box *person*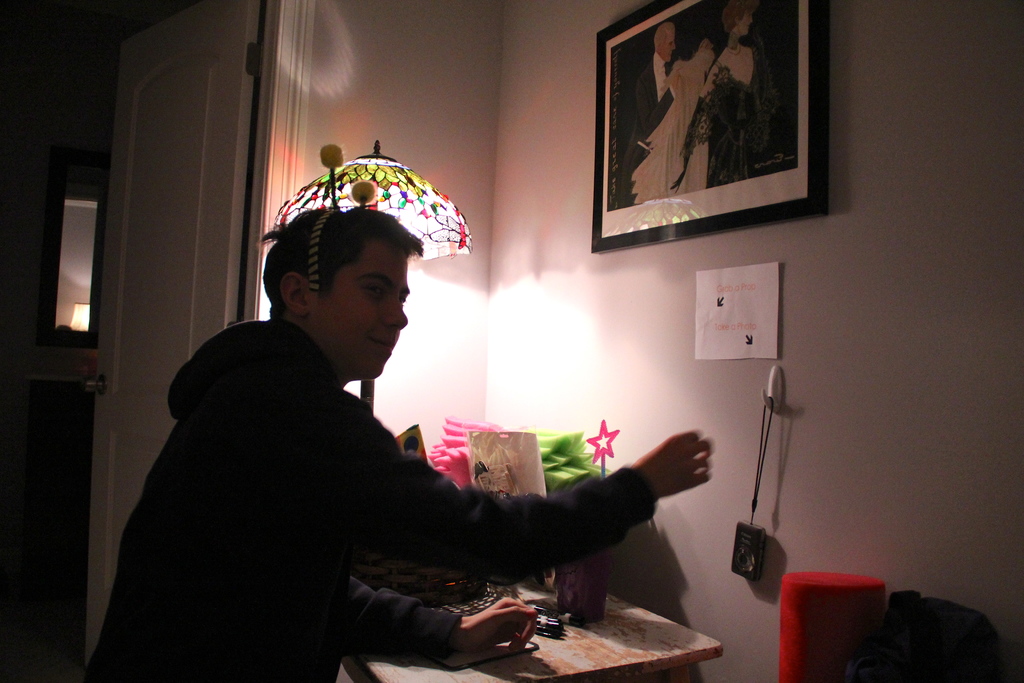
select_region(691, 3, 774, 178)
